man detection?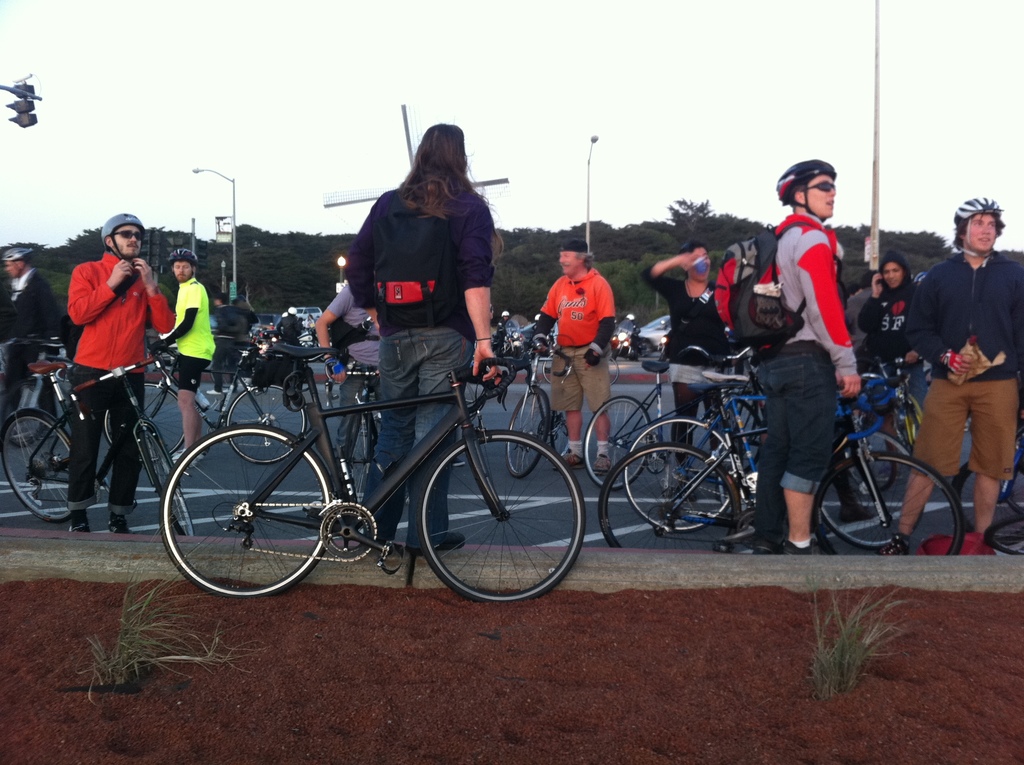
region(346, 122, 500, 555)
